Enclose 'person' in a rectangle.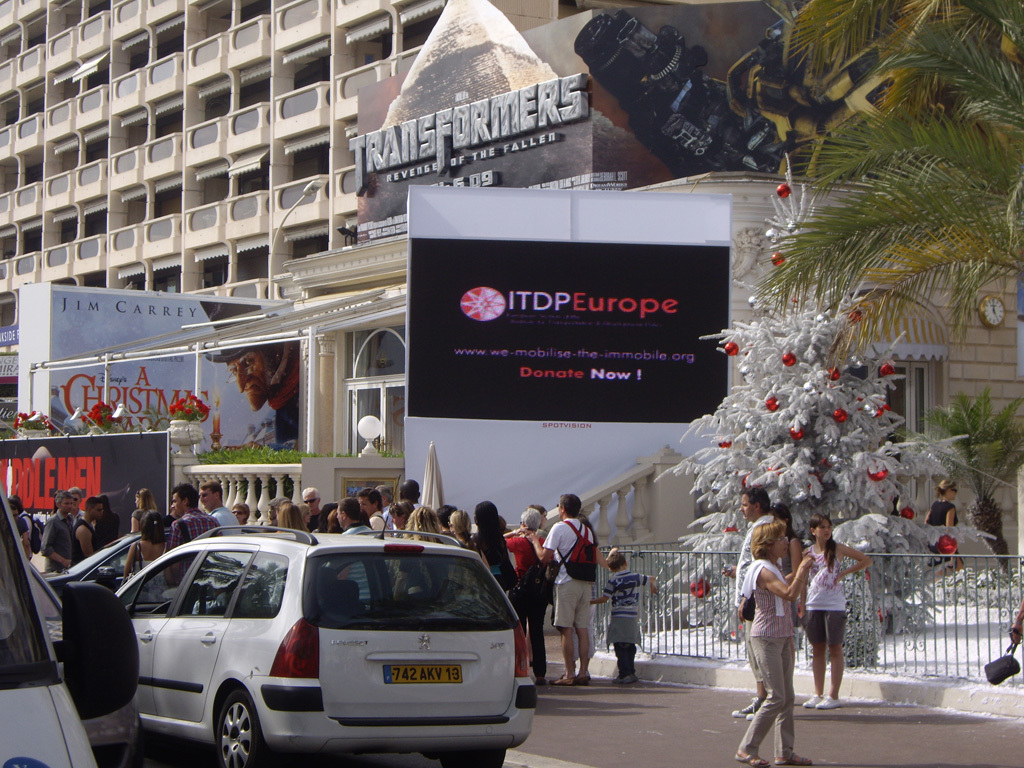
{"left": 734, "top": 519, "right": 812, "bottom": 767}.
